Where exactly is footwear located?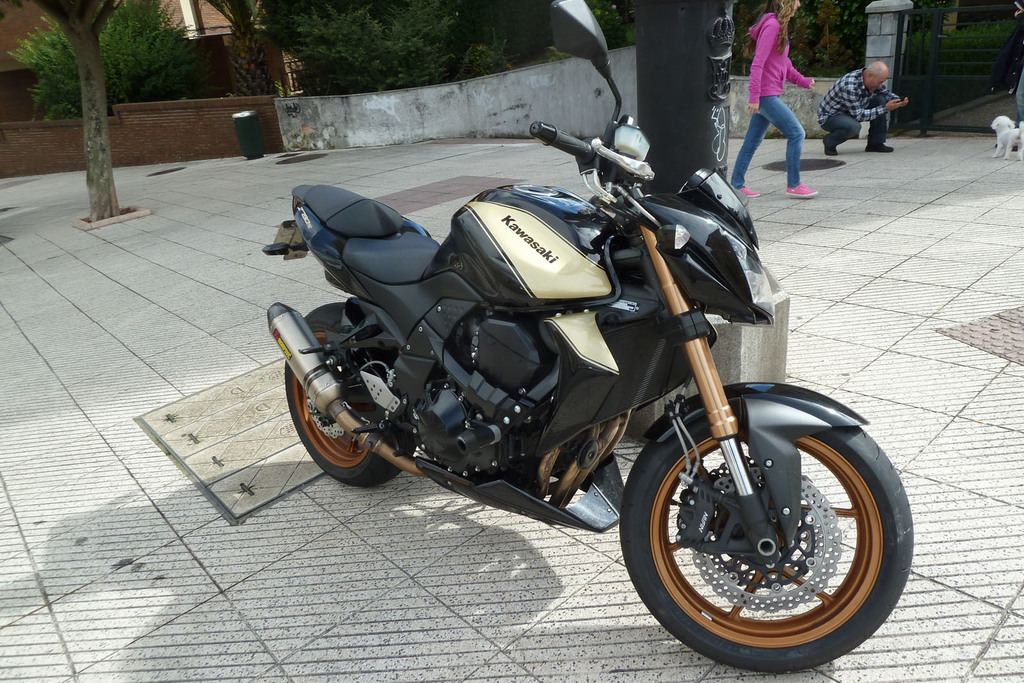
Its bounding box is {"x1": 820, "y1": 136, "x2": 837, "y2": 159}.
